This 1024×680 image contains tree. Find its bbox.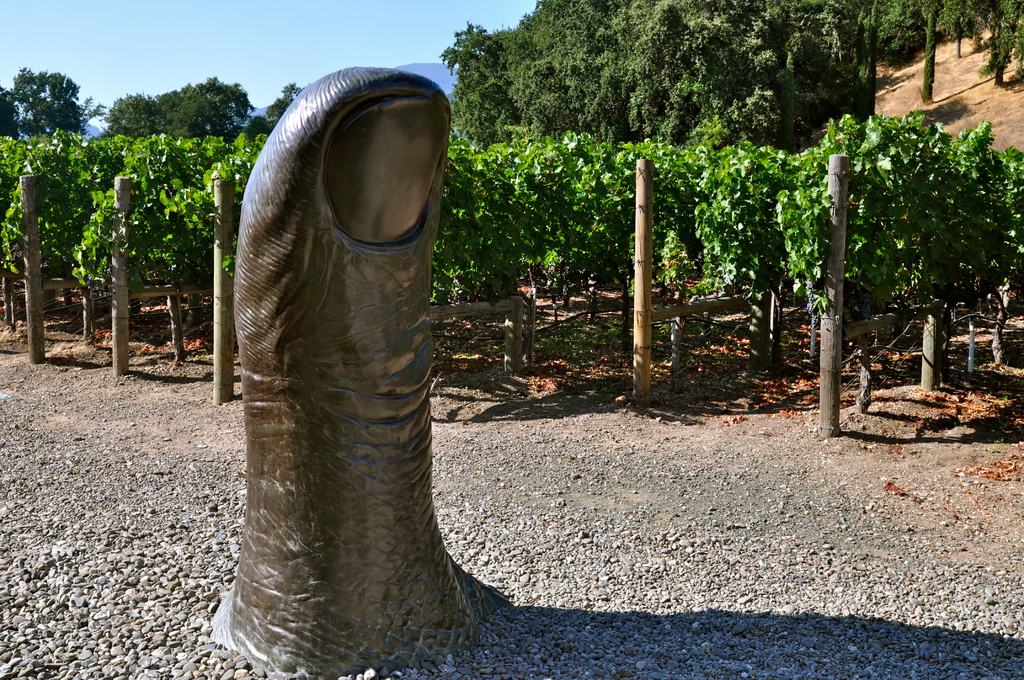
l=99, t=72, r=257, b=144.
